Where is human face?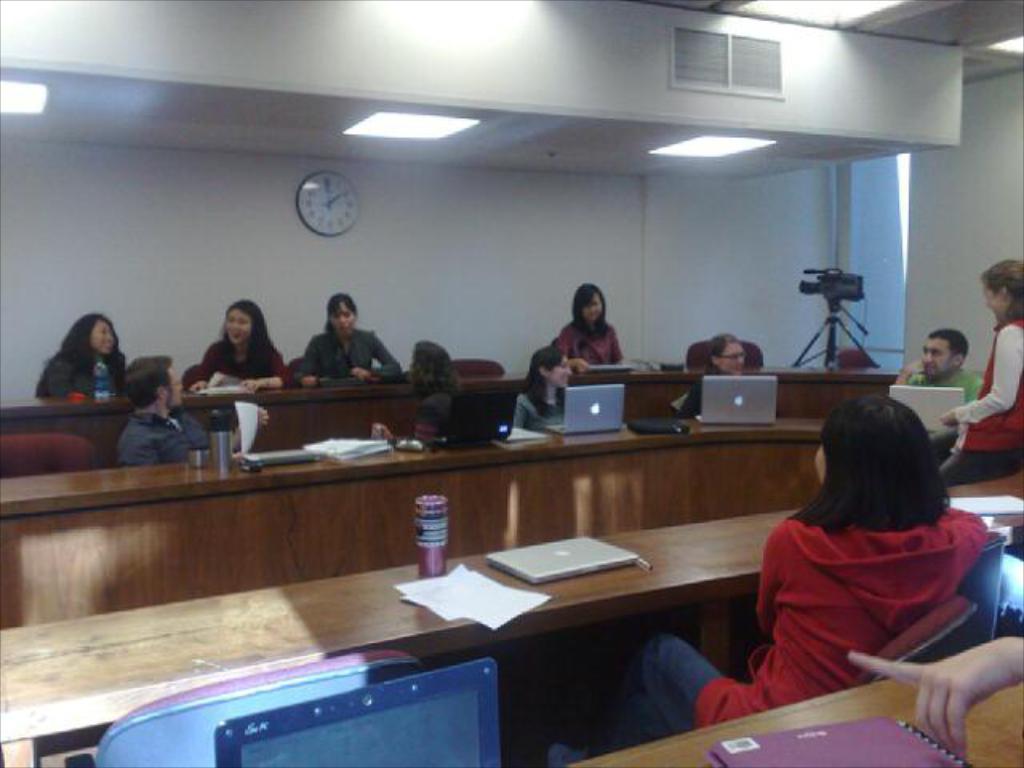
crop(227, 307, 248, 349).
